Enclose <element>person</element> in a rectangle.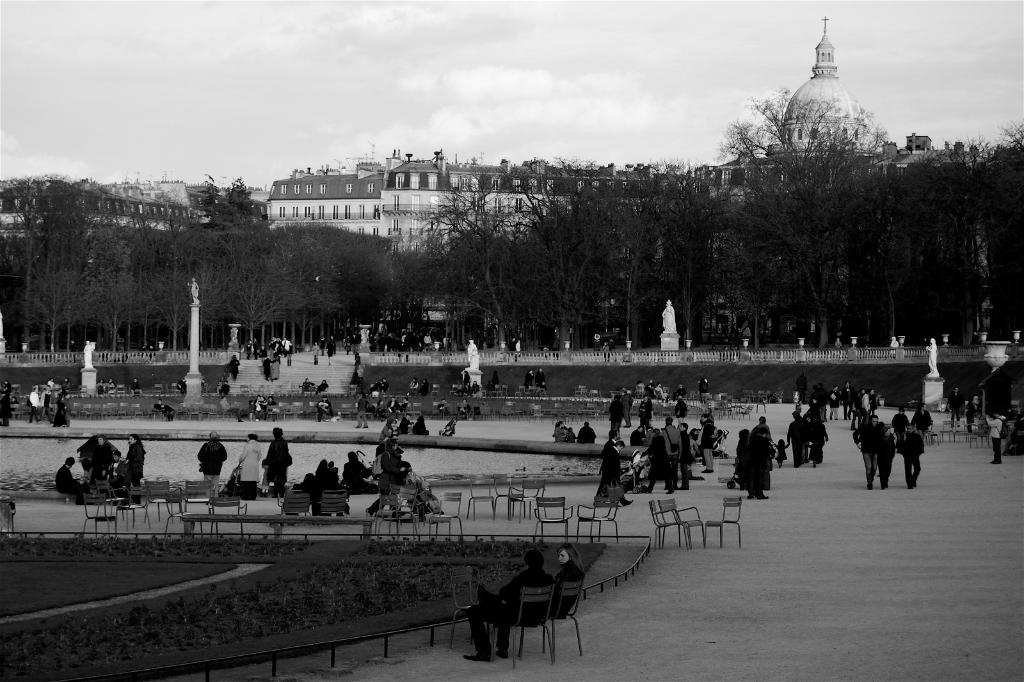
[877, 427, 895, 491].
